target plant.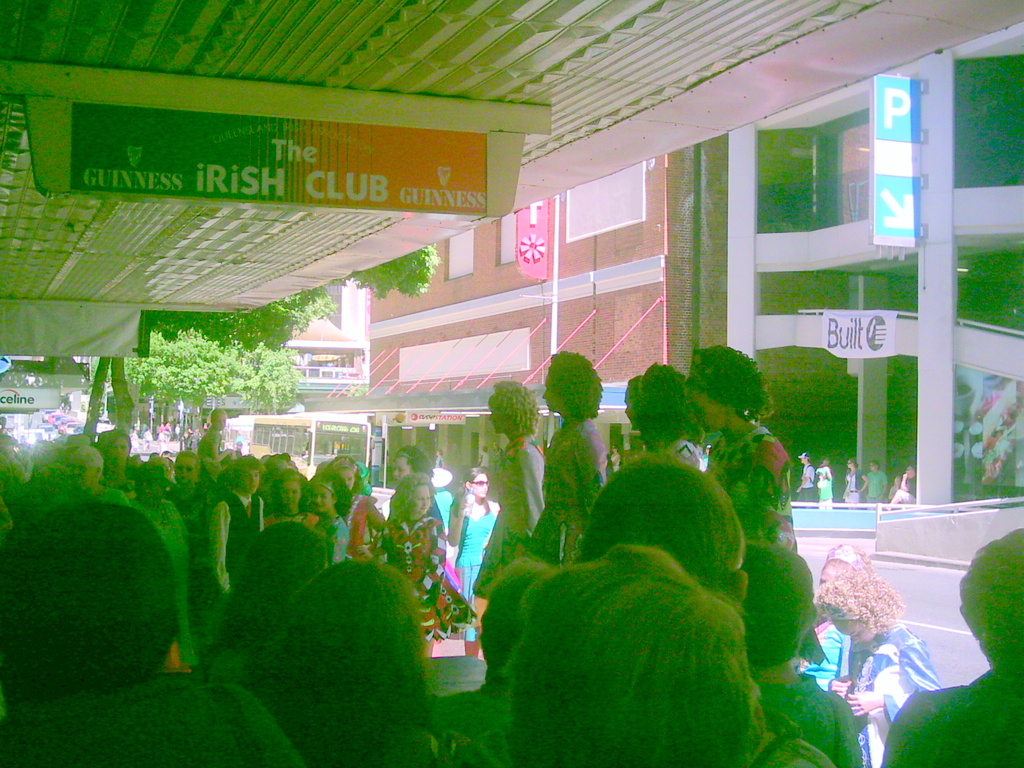
Target region: detection(330, 243, 444, 301).
